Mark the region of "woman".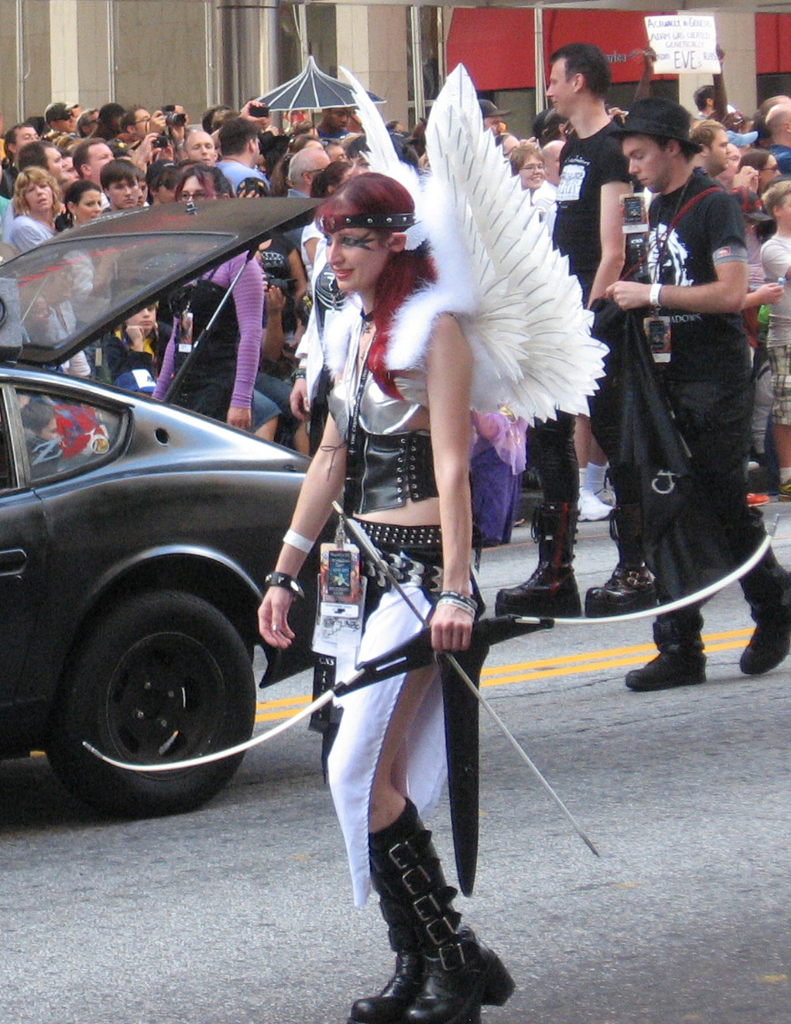
Region: box=[13, 169, 53, 259].
